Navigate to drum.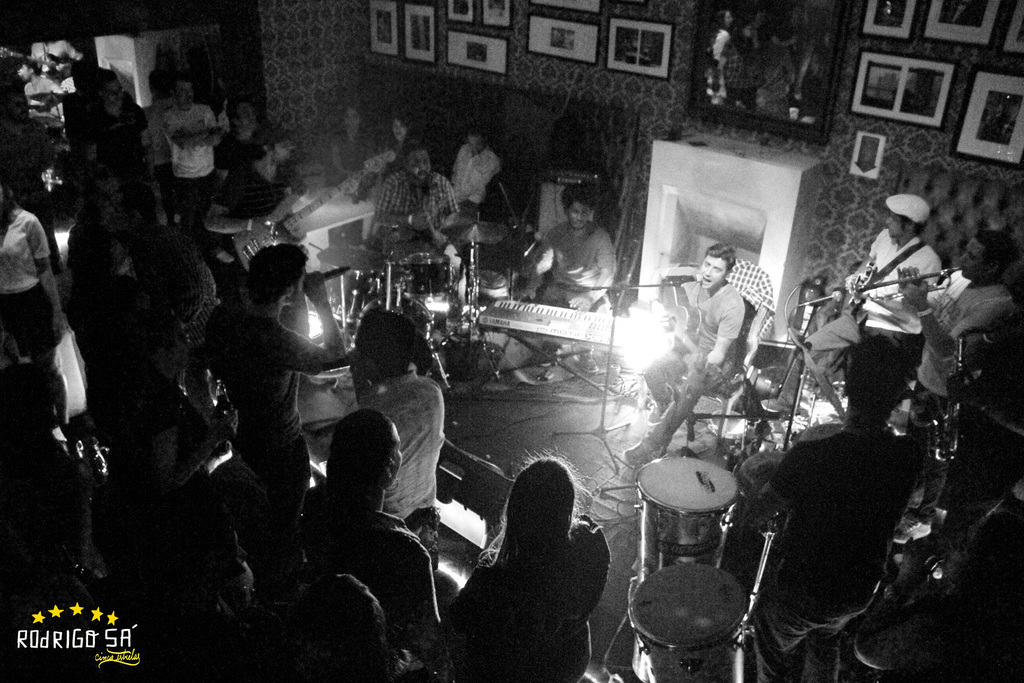
Navigation target: x1=352, y1=294, x2=438, y2=347.
